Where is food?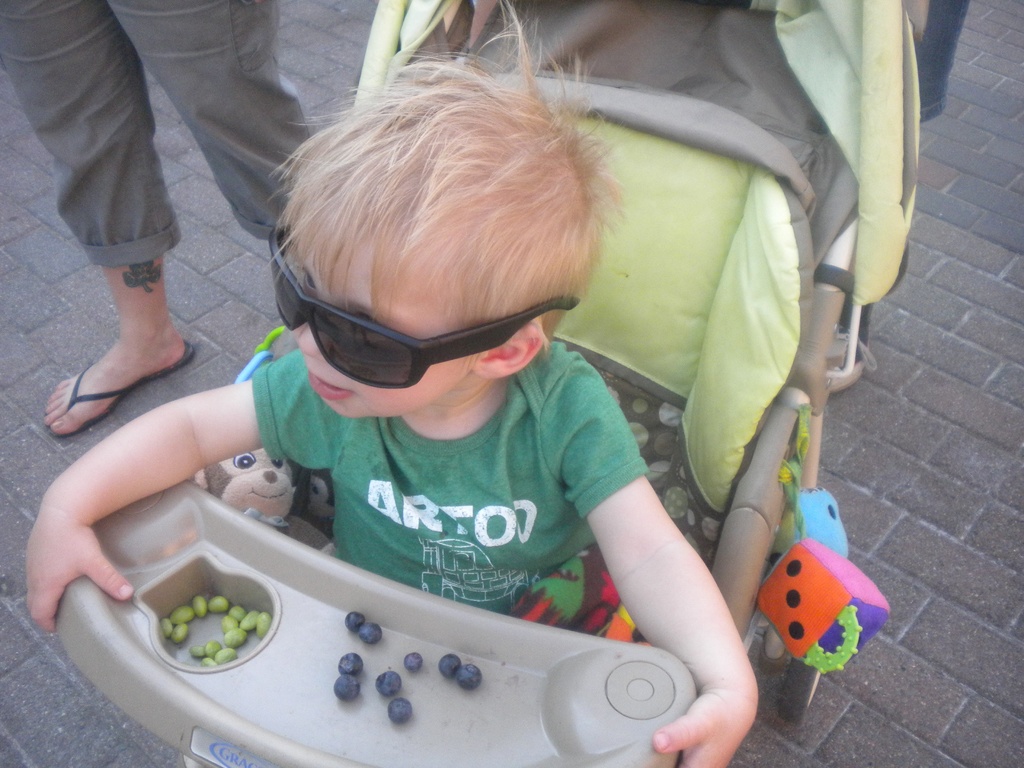
[x1=438, y1=651, x2=461, y2=682].
